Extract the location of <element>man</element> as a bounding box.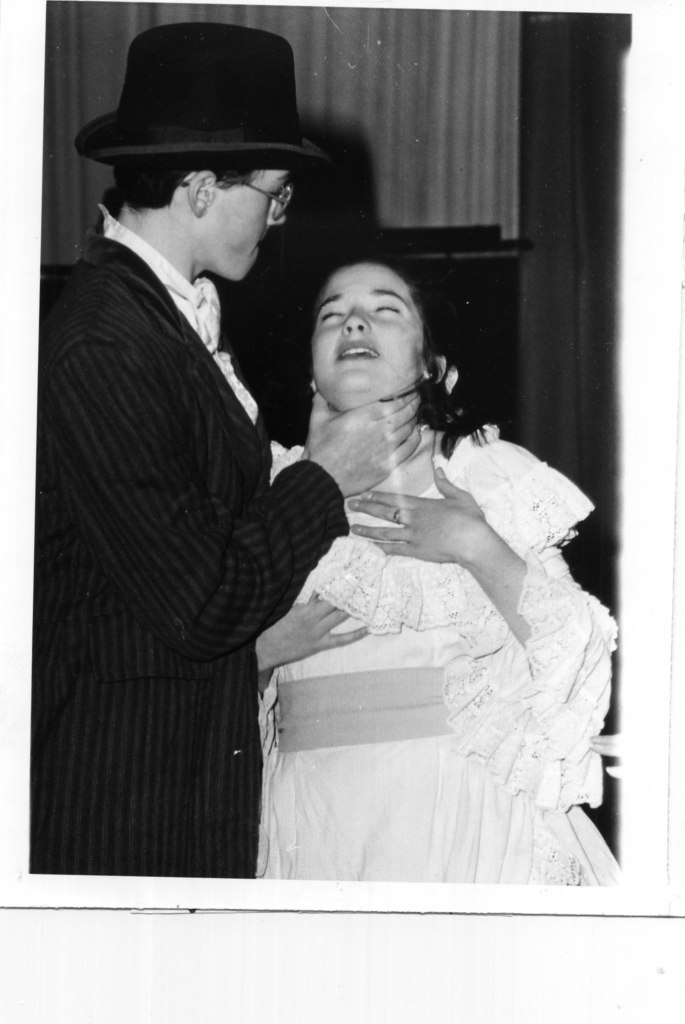
BBox(36, 9, 362, 925).
